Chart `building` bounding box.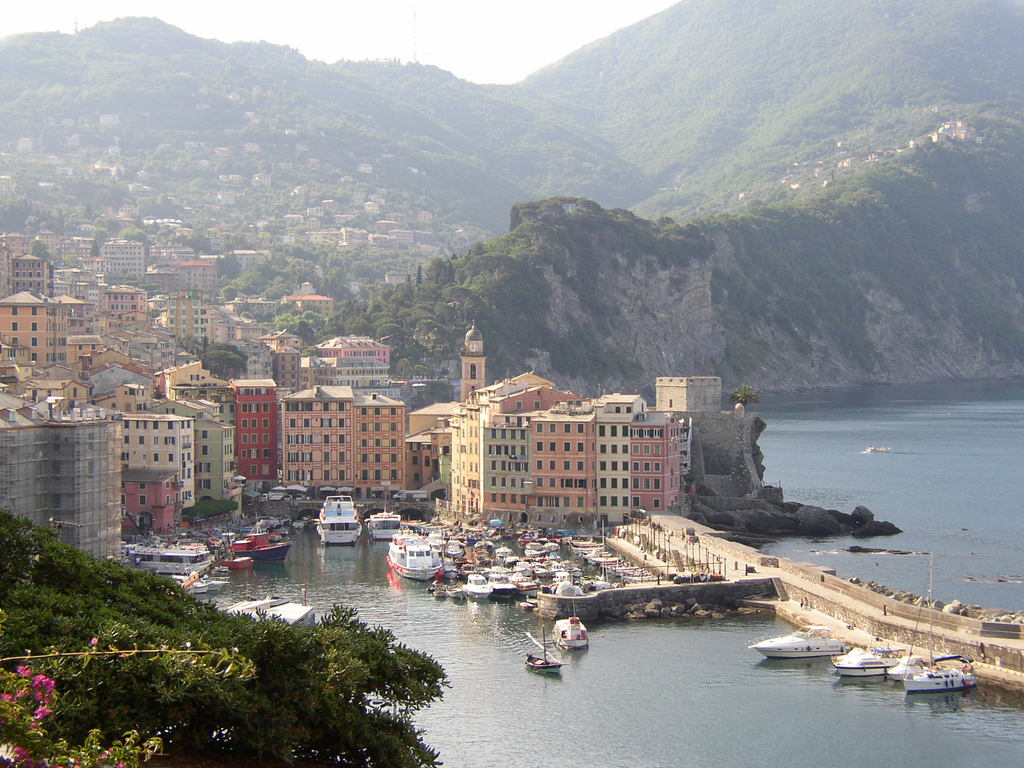
Charted: (100, 388, 196, 508).
